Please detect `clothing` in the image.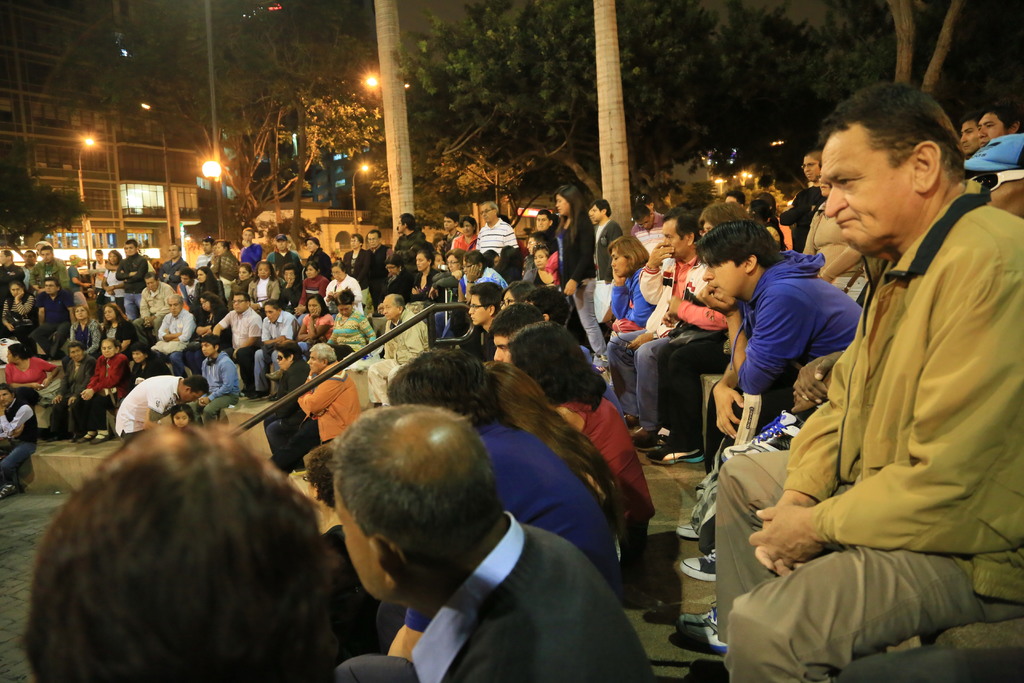
<box>271,319,298,352</box>.
